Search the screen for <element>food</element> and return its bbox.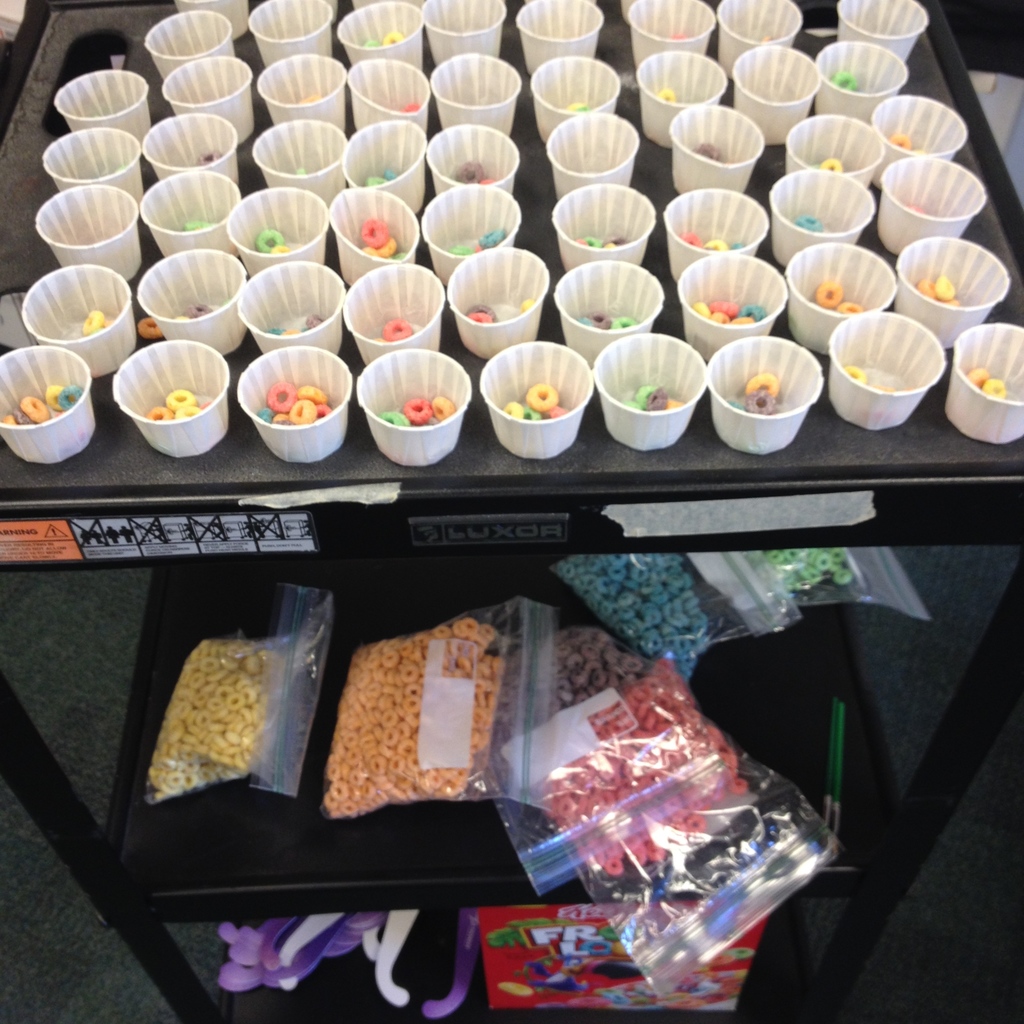
Found: [left=186, top=302, right=209, bottom=321].
